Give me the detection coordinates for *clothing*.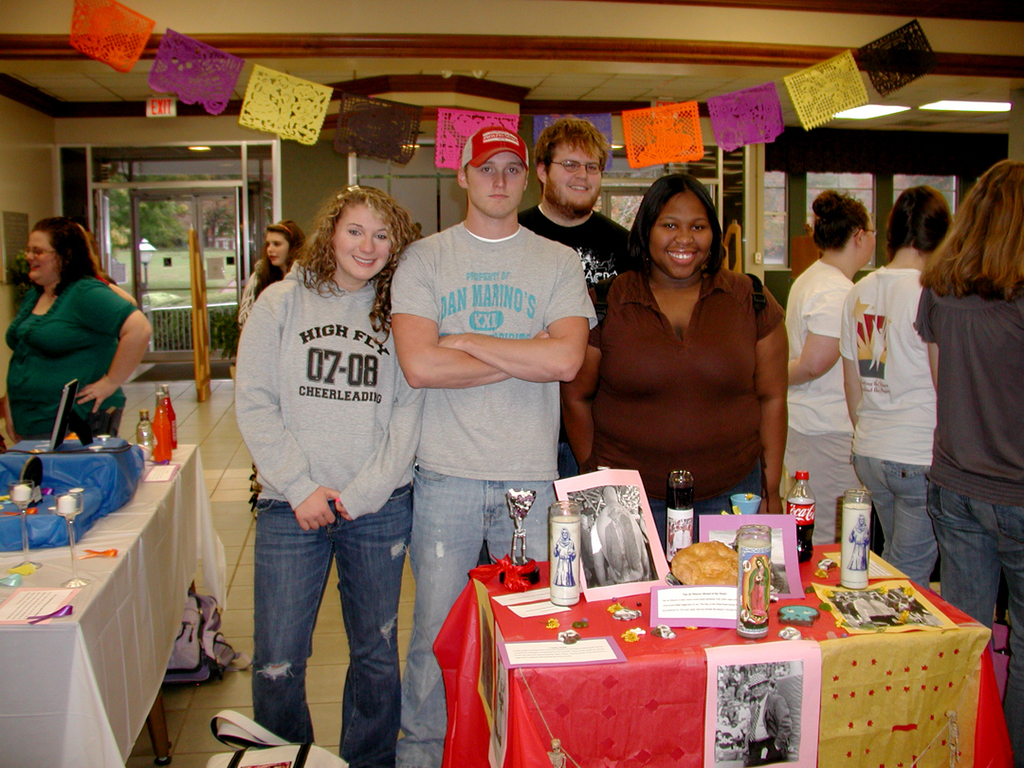
<bbox>99, 275, 137, 432</bbox>.
